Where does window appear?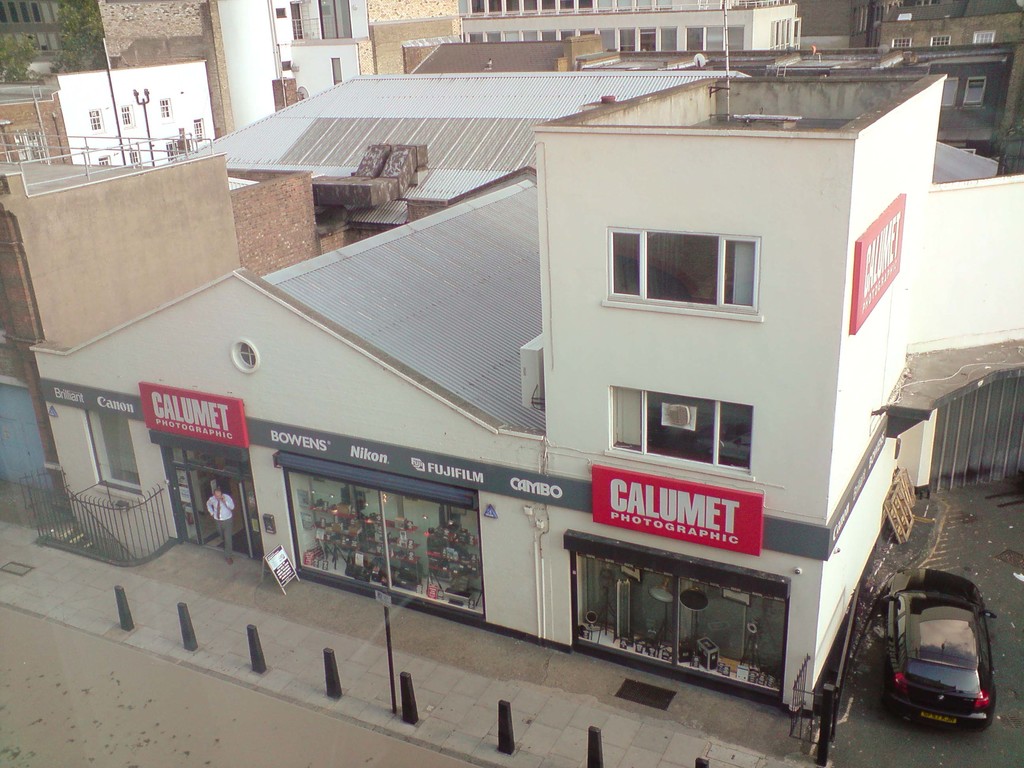
Appears at bbox(964, 77, 985, 106).
